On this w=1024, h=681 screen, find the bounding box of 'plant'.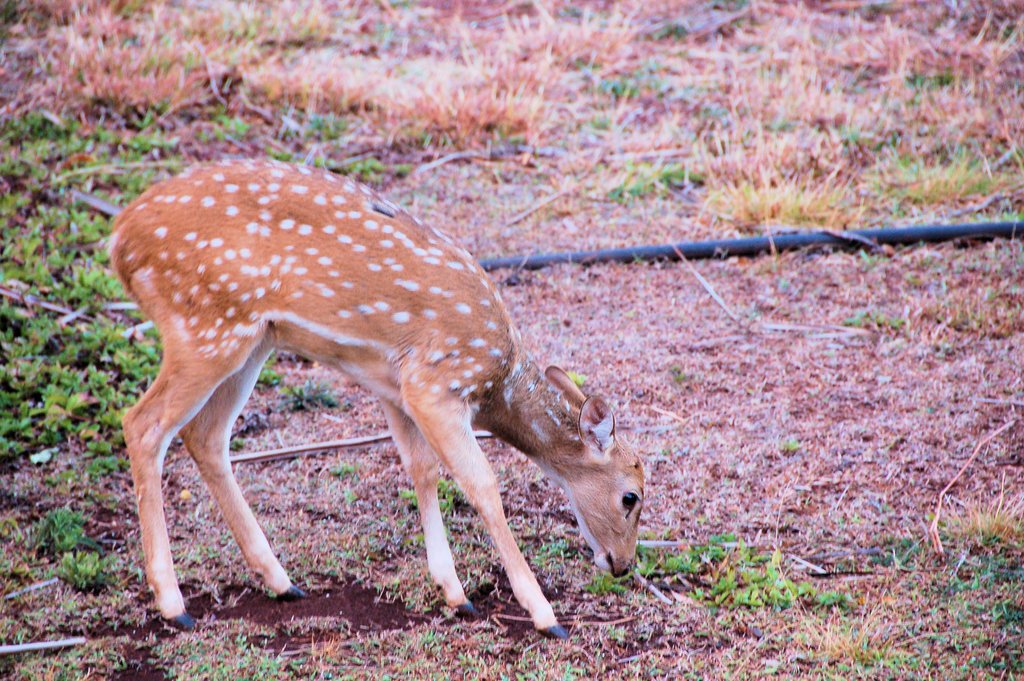
Bounding box: region(852, 125, 993, 211).
